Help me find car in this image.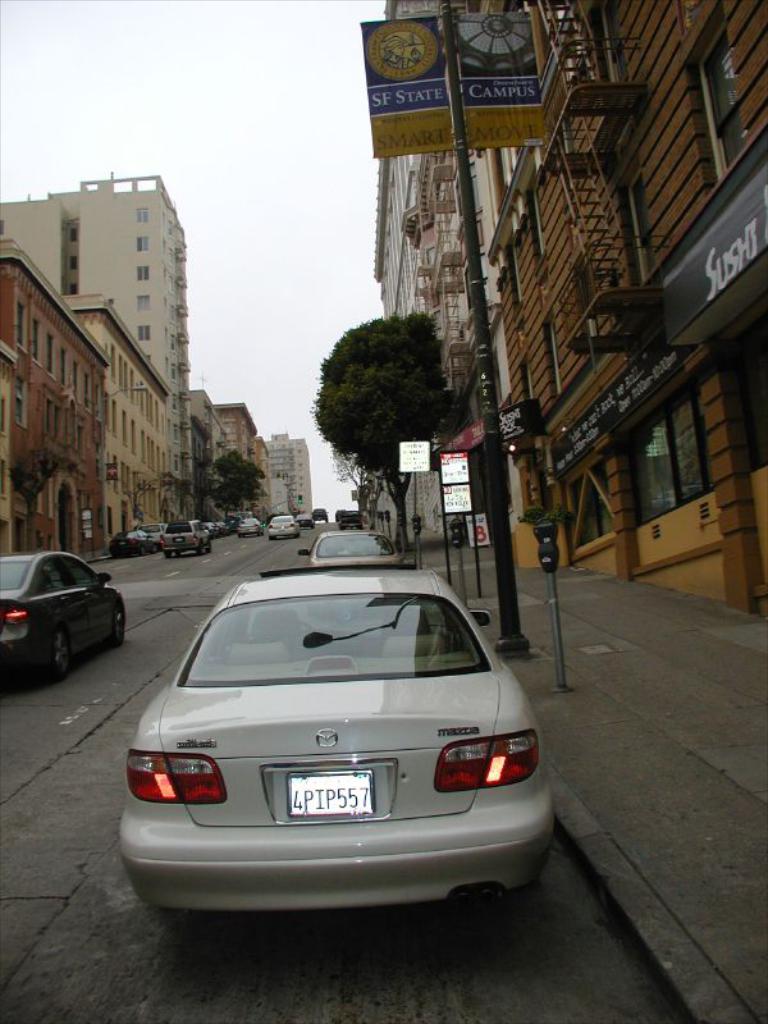
Found it: rect(116, 563, 571, 933).
